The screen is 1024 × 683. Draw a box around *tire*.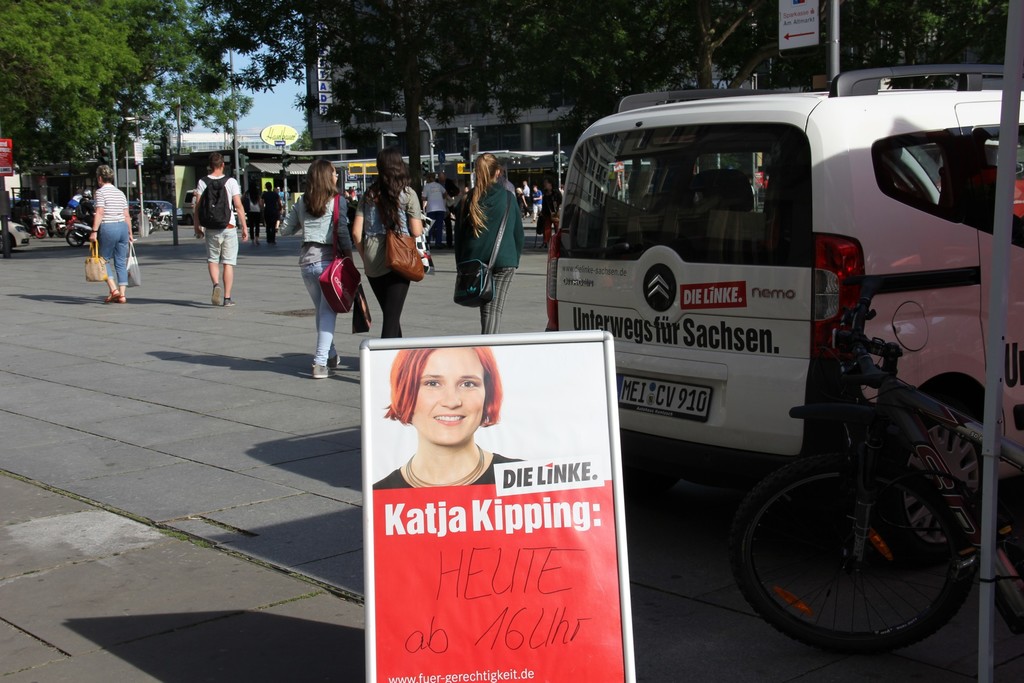
67 226 83 250.
